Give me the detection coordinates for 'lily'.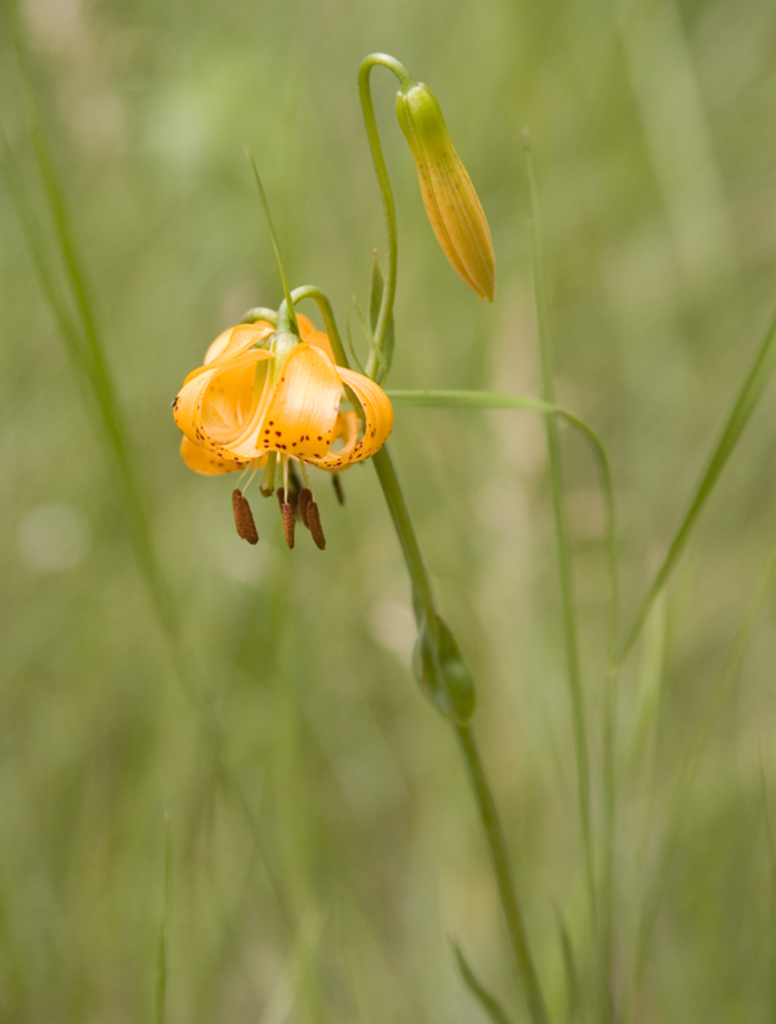
x1=169 y1=314 x2=393 y2=562.
